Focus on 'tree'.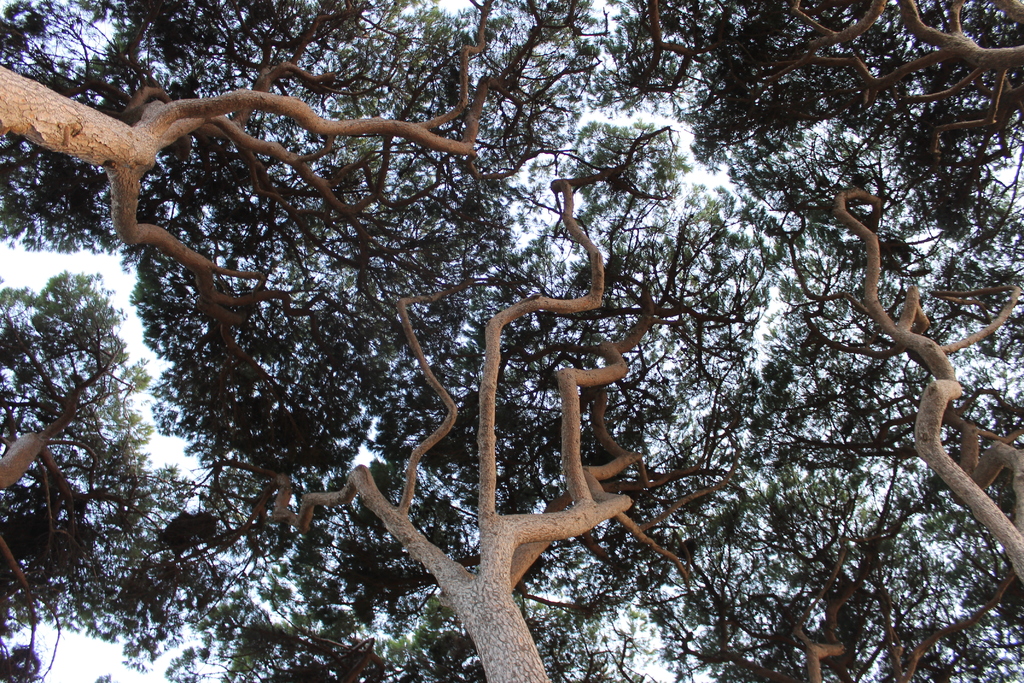
Focused at detection(0, 0, 620, 473).
